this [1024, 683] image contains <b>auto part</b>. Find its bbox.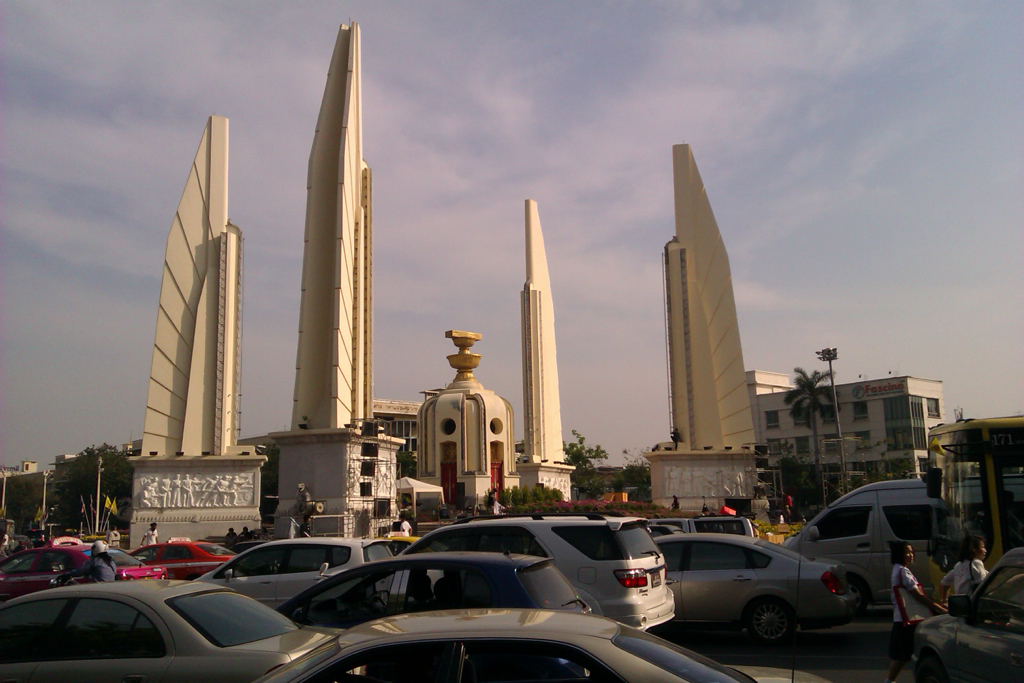
744:597:789:642.
